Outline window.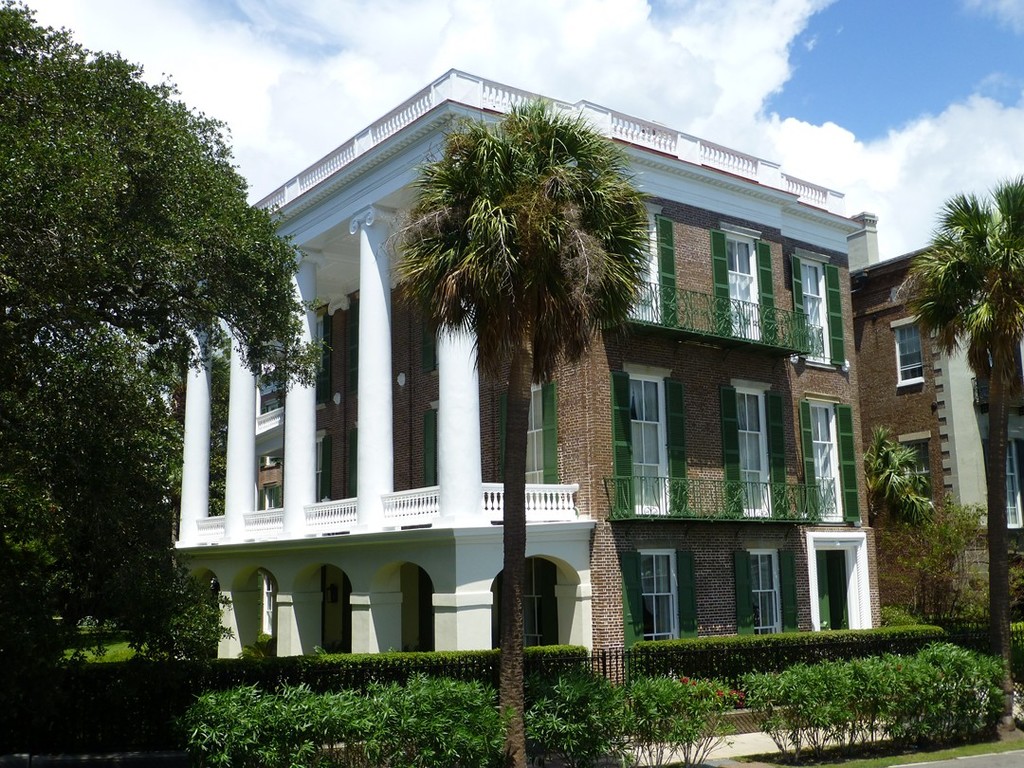
Outline: 725 376 788 517.
